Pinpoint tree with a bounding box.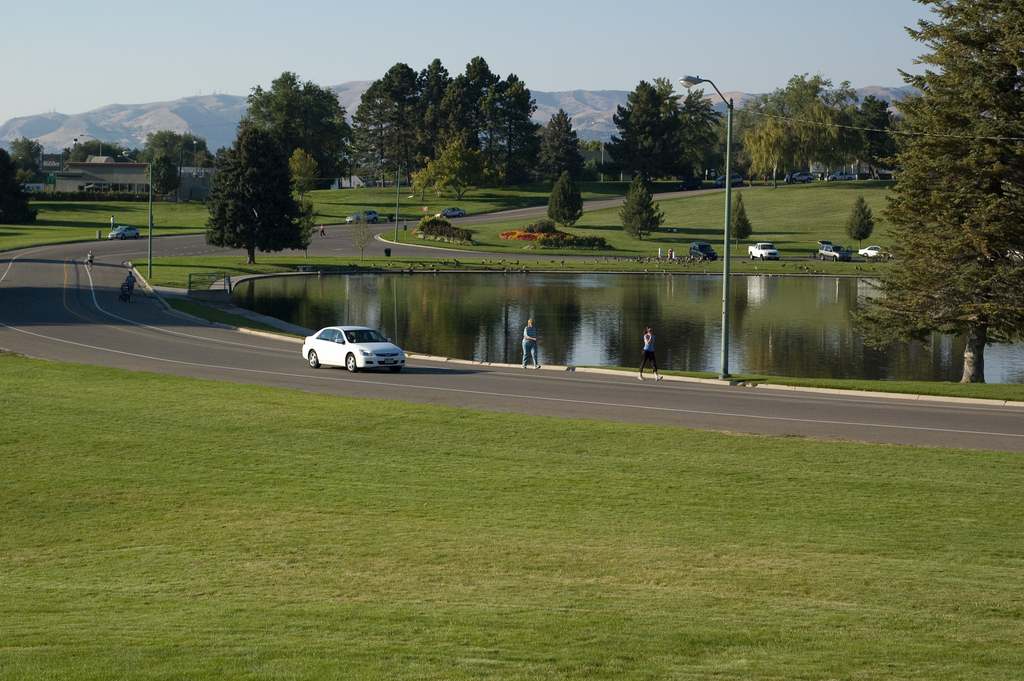
bbox=[844, 195, 875, 250].
